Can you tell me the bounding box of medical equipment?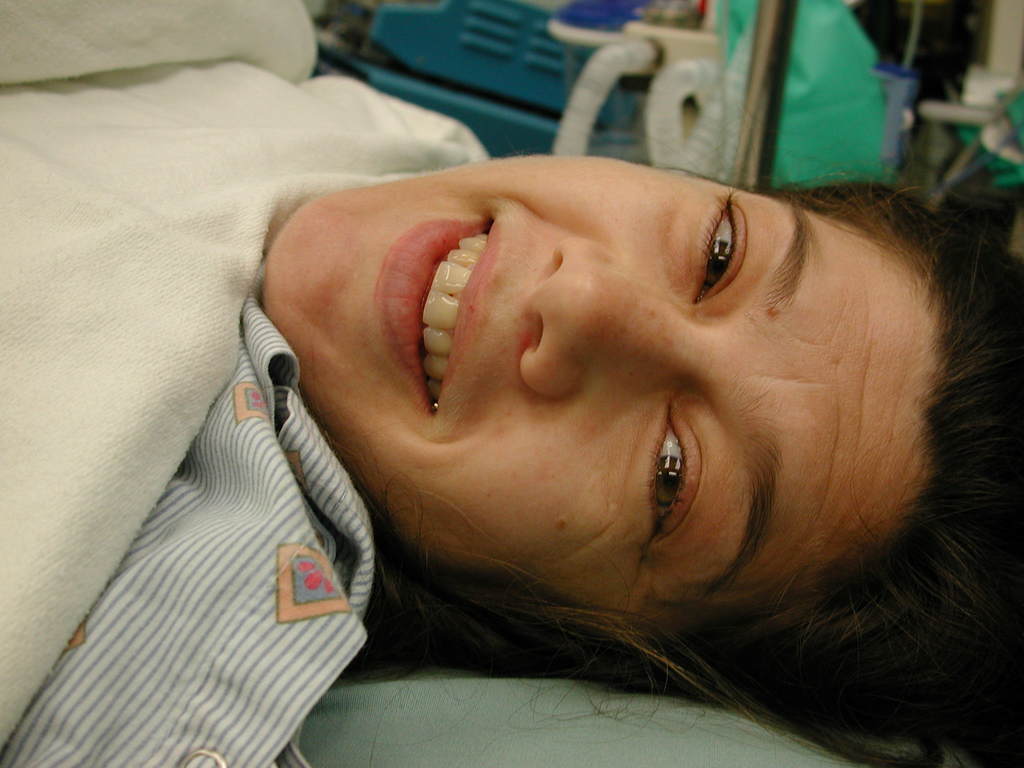
(x1=0, y1=0, x2=1023, y2=767).
